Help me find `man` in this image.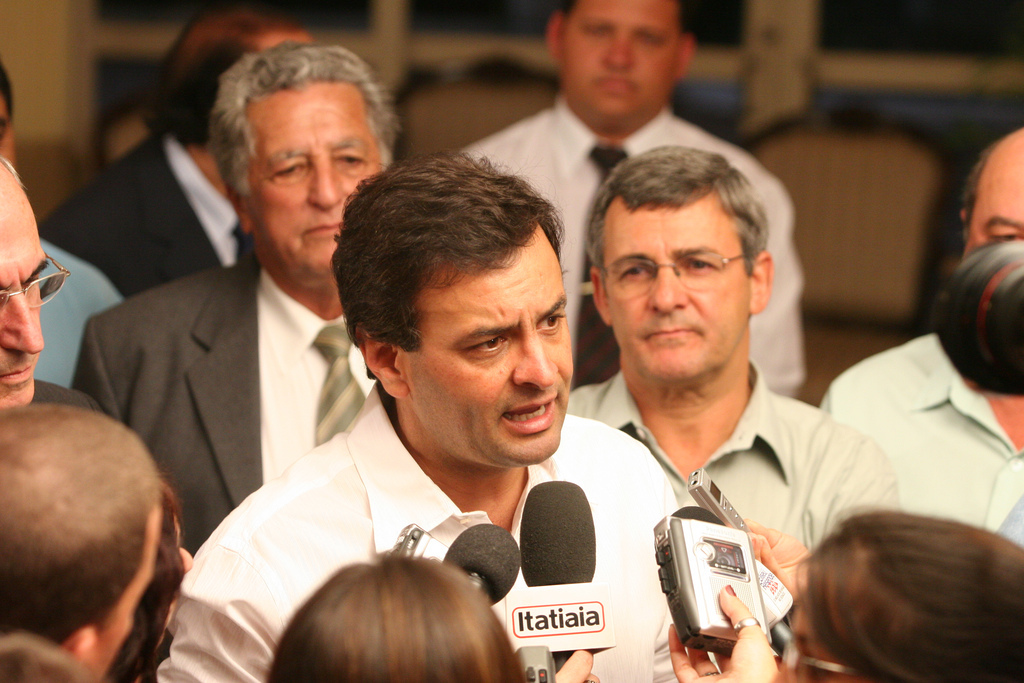
Found it: crop(0, 59, 128, 394).
